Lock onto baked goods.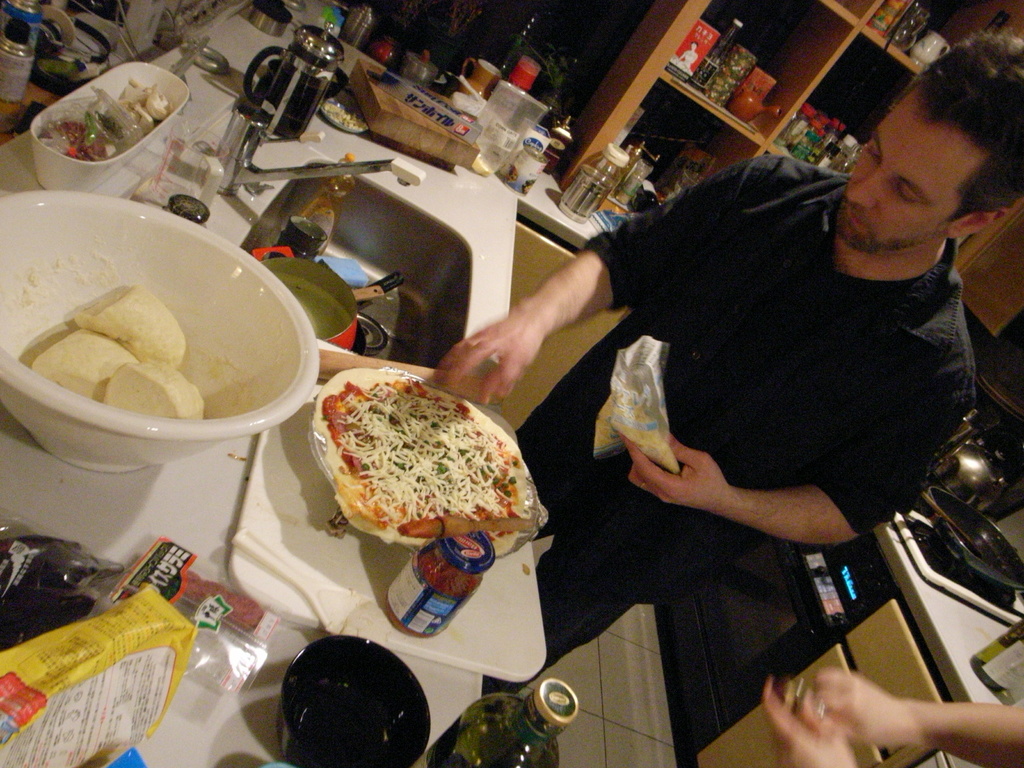
Locked: [x1=314, y1=379, x2=534, y2=541].
